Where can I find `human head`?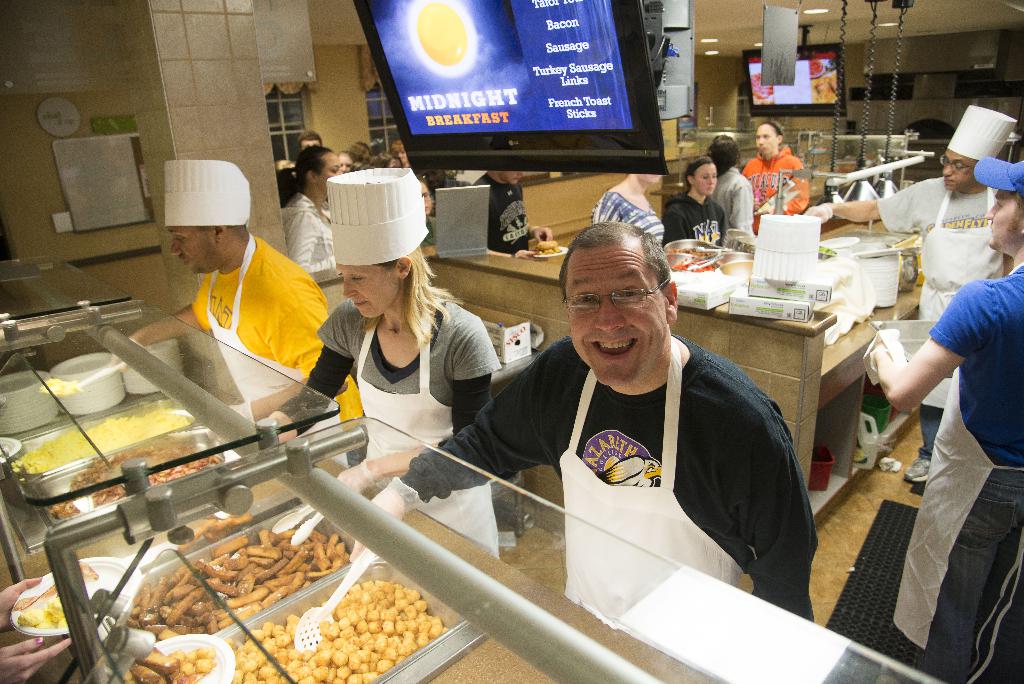
You can find it at [161, 159, 254, 275].
